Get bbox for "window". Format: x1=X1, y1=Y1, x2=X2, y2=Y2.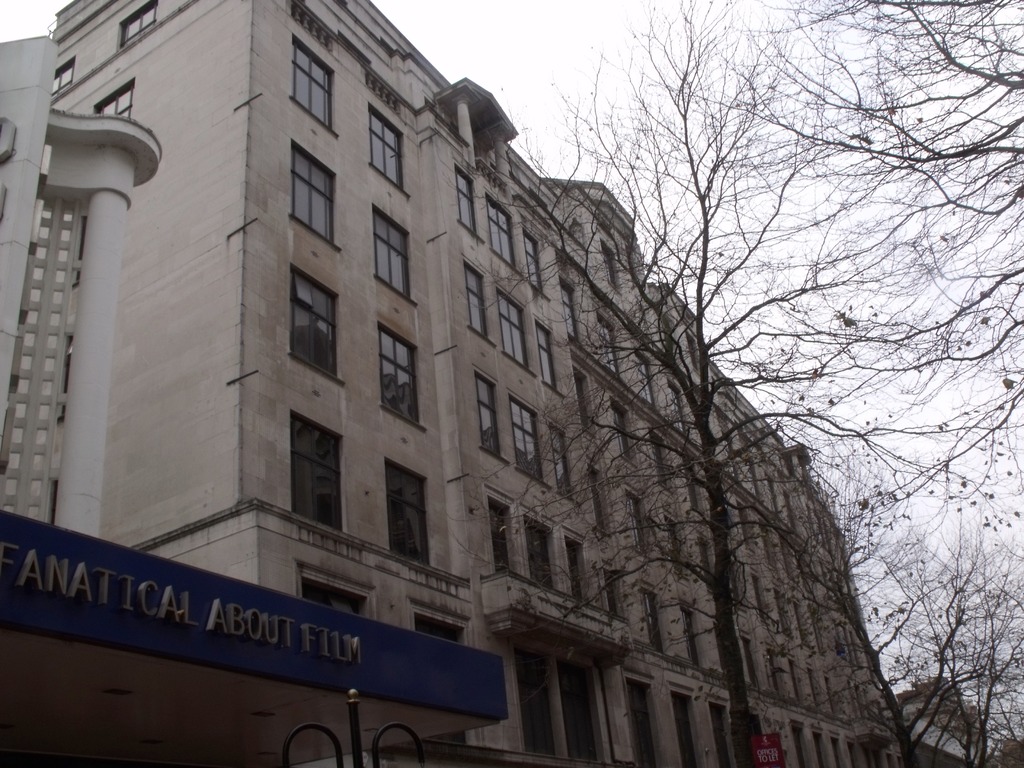
x1=595, y1=233, x2=621, y2=294.
